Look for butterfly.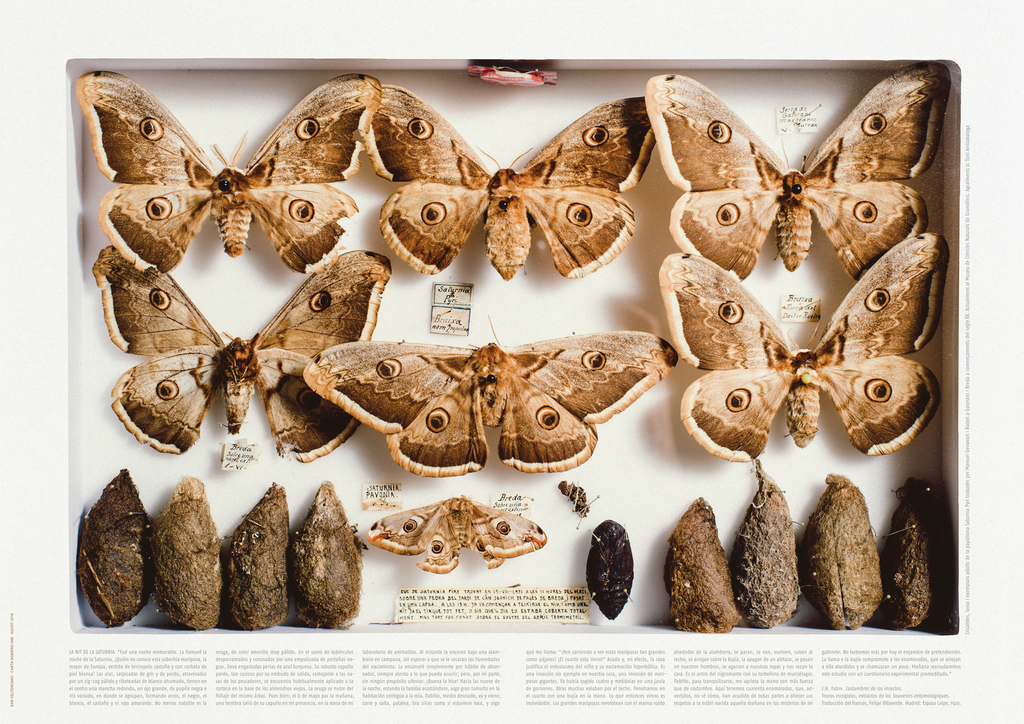
Found: bbox=[360, 494, 552, 580].
